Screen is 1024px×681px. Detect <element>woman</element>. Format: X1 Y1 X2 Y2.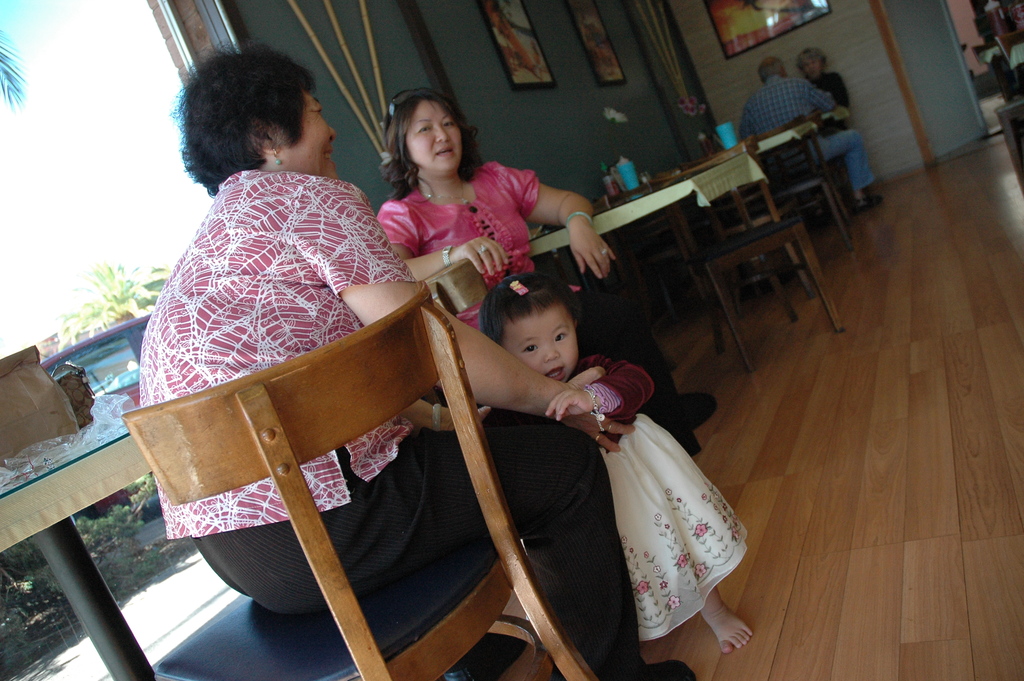
796 44 850 139.
